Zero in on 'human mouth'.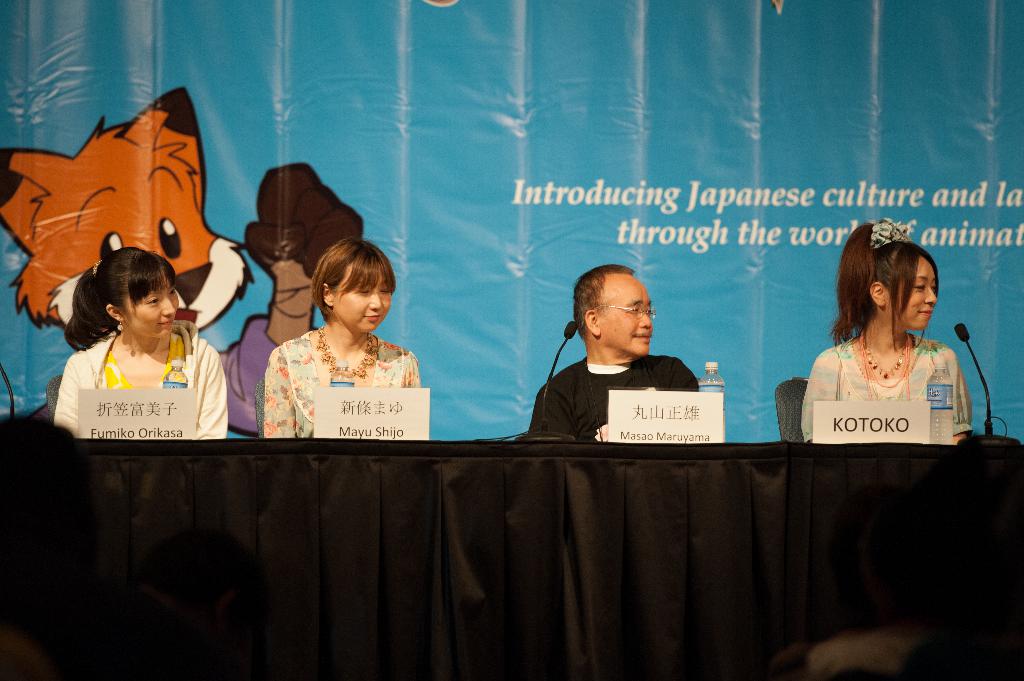
Zeroed in: box=[161, 320, 173, 324].
